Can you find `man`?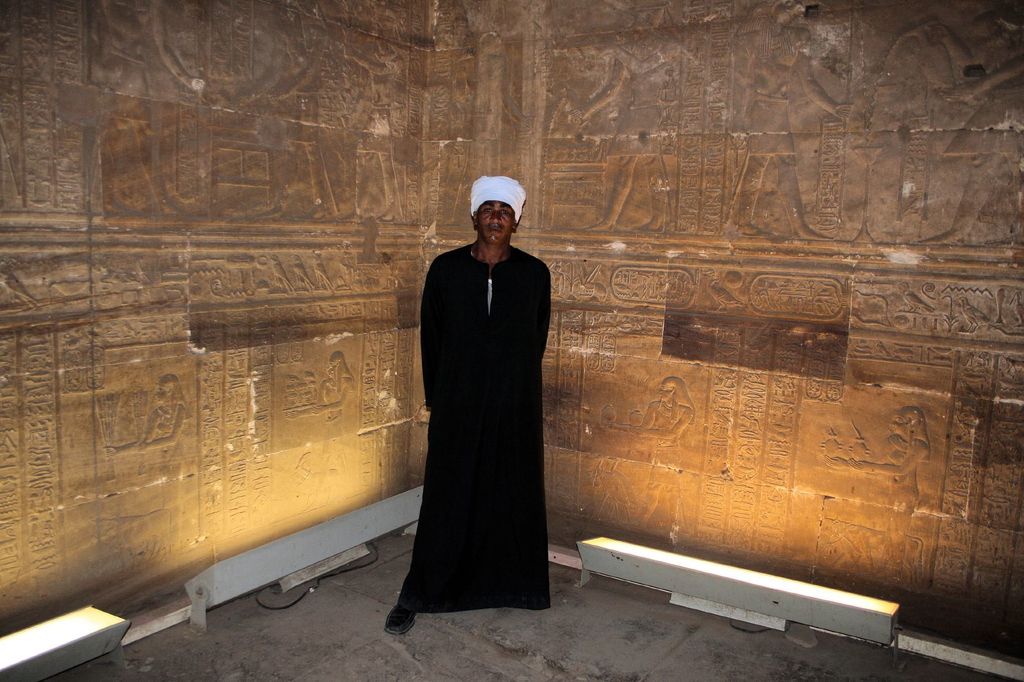
Yes, bounding box: Rect(400, 163, 568, 616).
